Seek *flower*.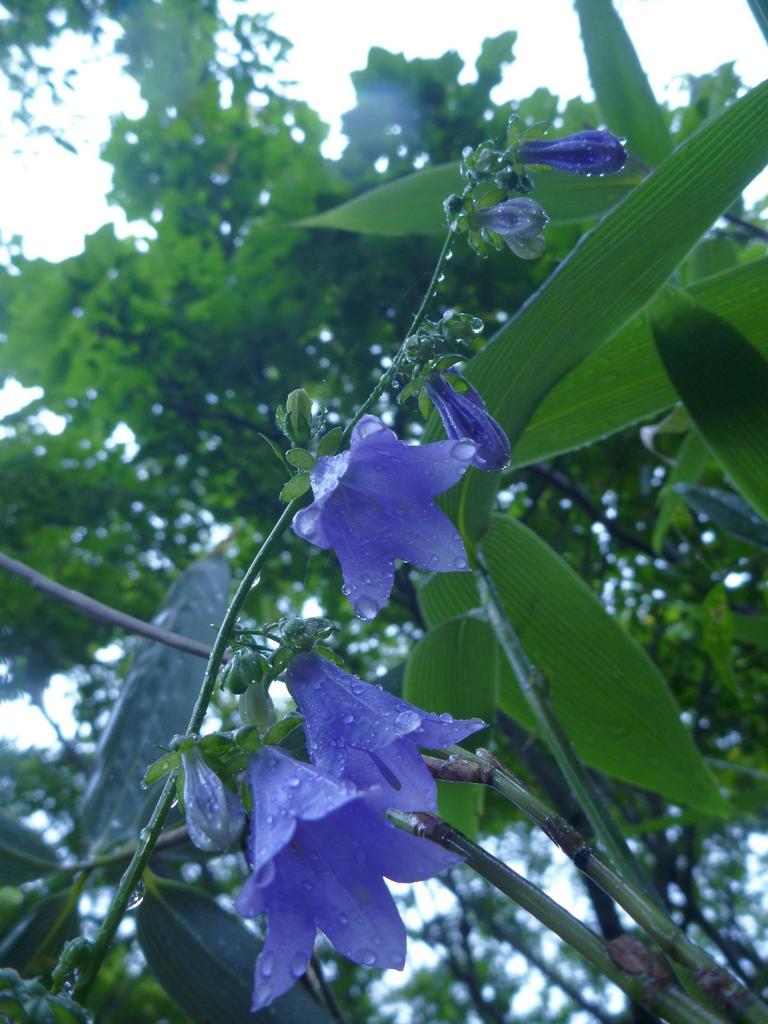
[301, 420, 483, 591].
